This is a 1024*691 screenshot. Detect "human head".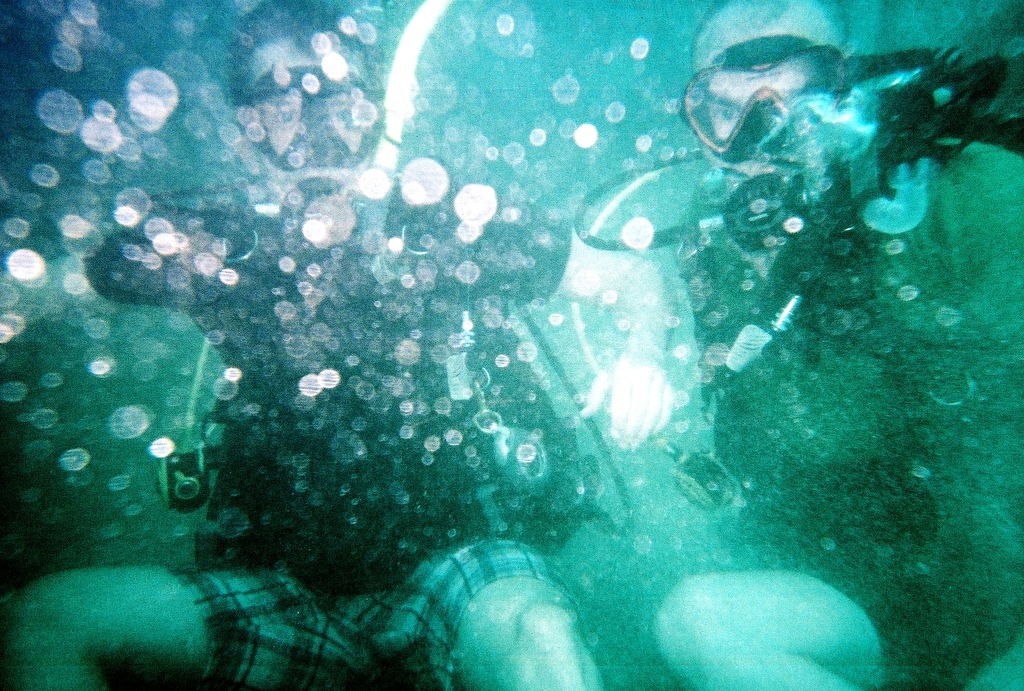
bbox(228, 0, 384, 202).
